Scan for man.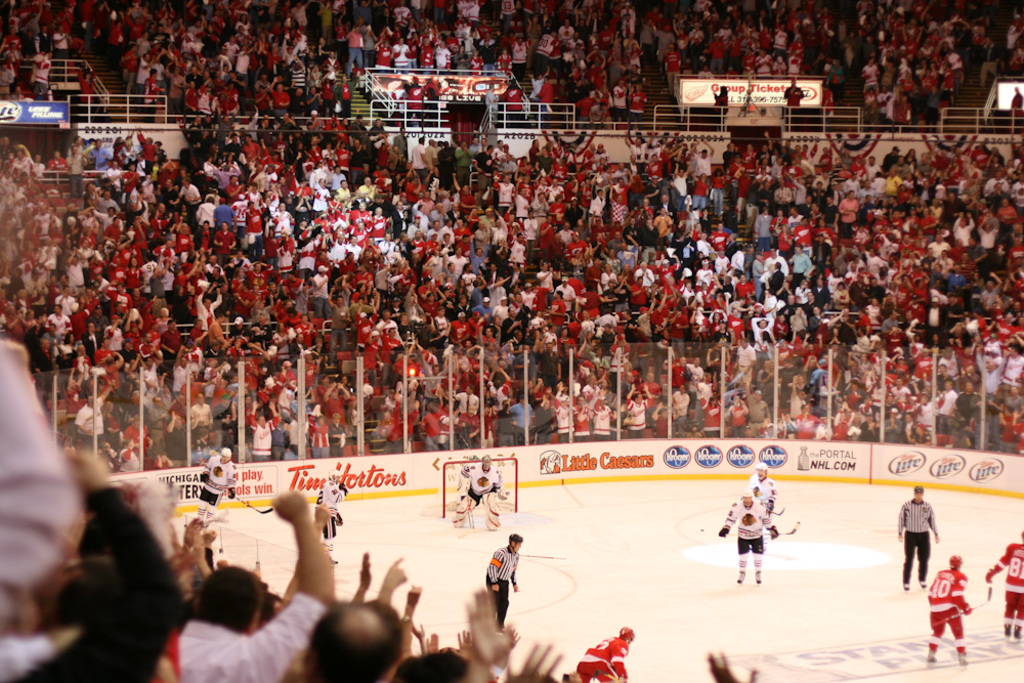
Scan result: 899:503:954:602.
